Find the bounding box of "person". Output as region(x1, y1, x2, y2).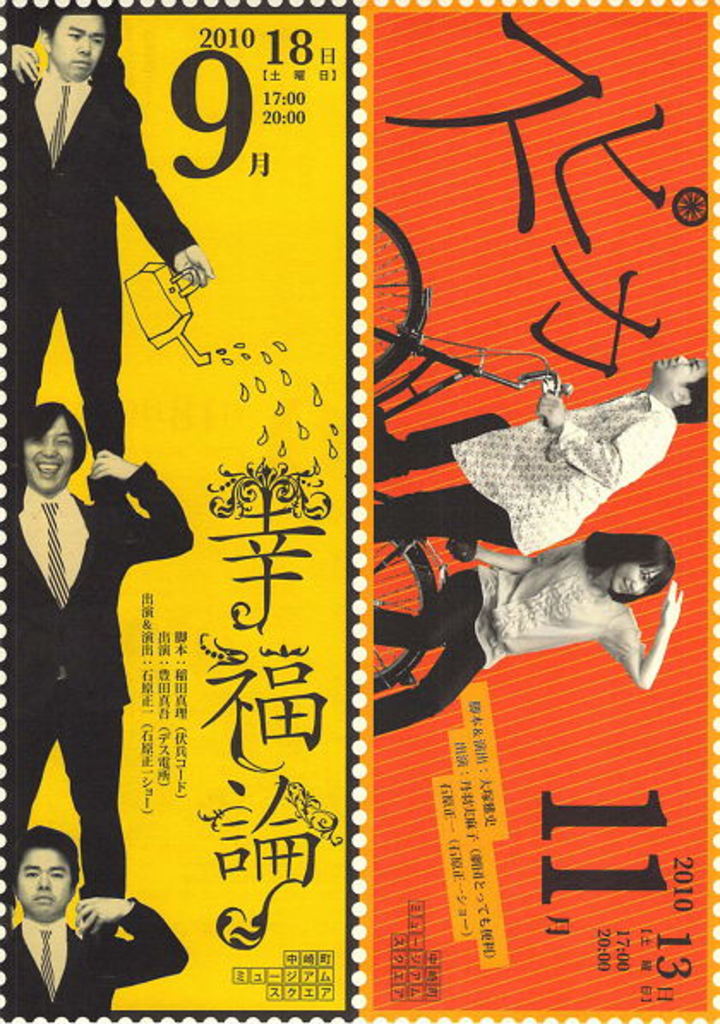
region(7, 400, 195, 931).
